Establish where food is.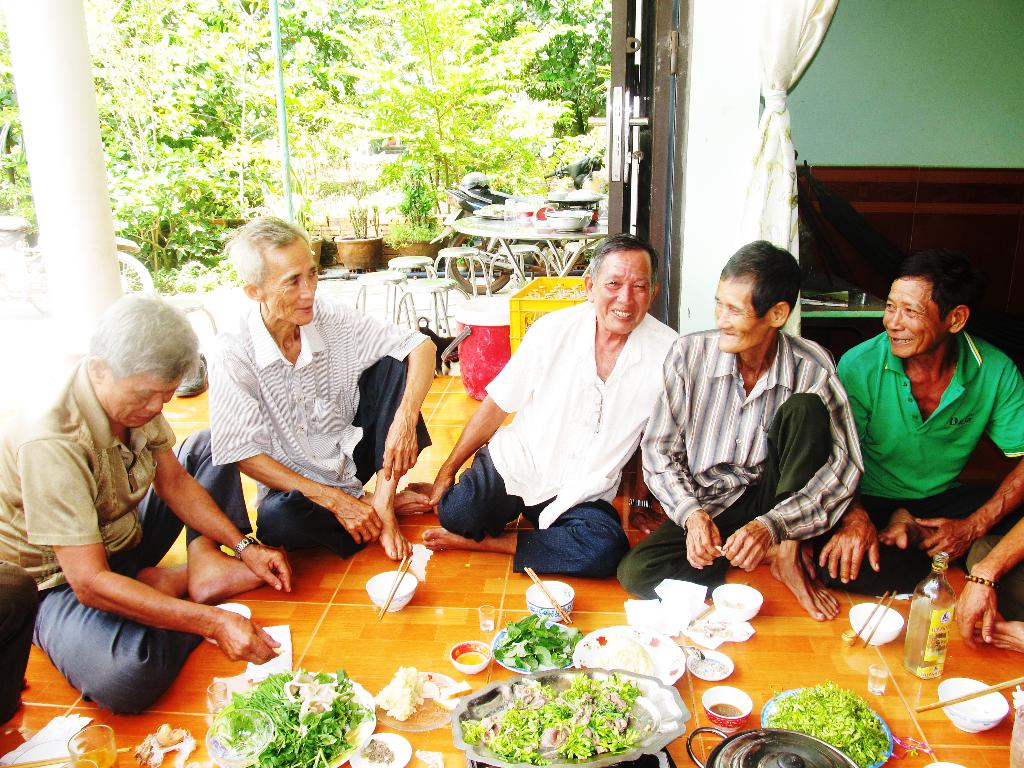
Established at region(582, 637, 664, 679).
